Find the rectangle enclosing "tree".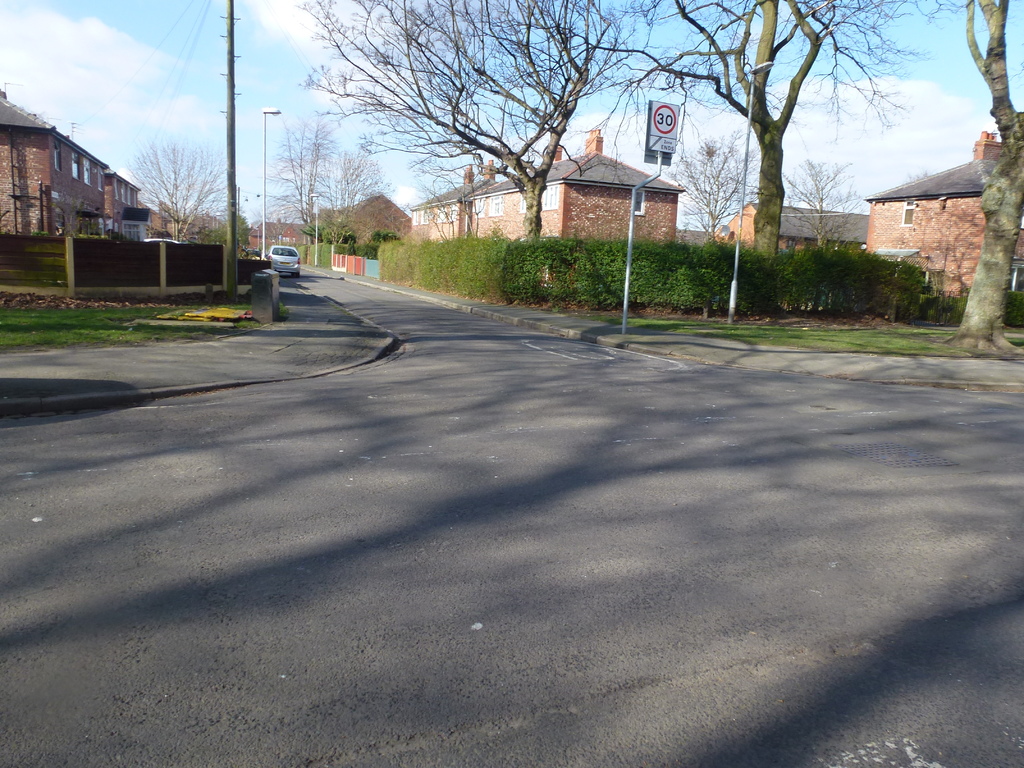
<region>124, 131, 228, 240</region>.
